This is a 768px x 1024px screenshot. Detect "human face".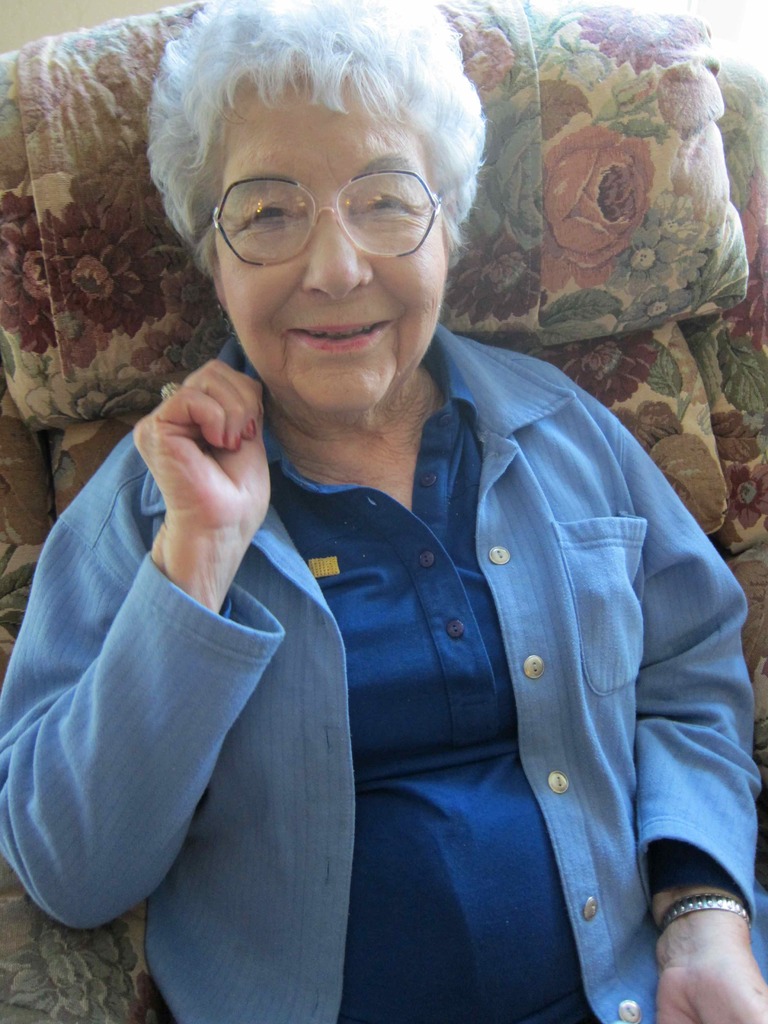
<region>216, 73, 444, 409</region>.
